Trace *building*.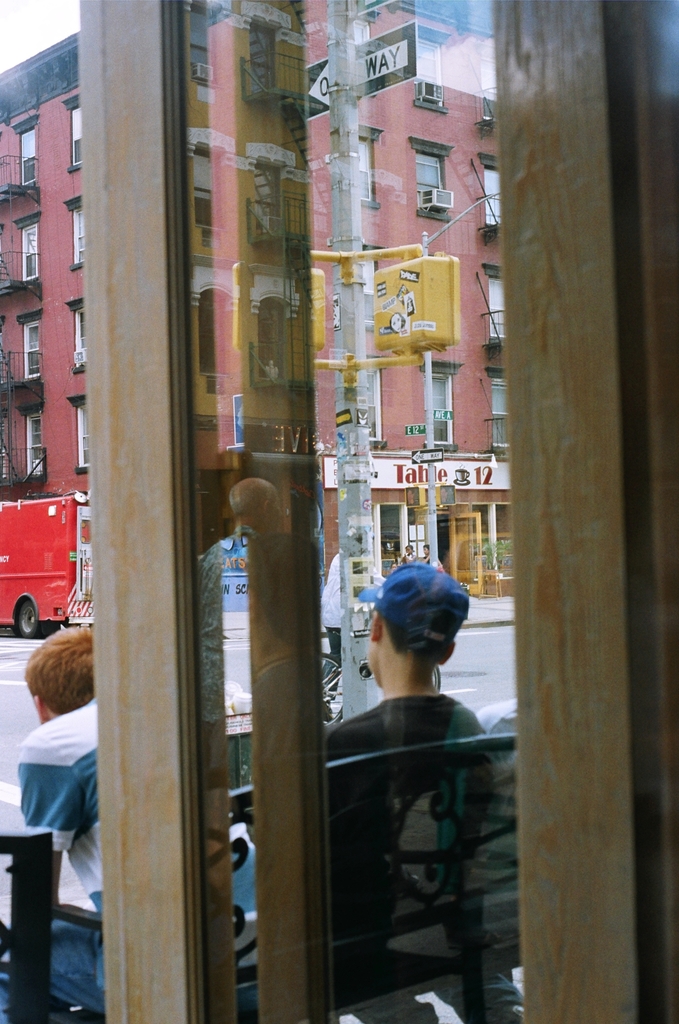
Traced to detection(0, 0, 512, 596).
